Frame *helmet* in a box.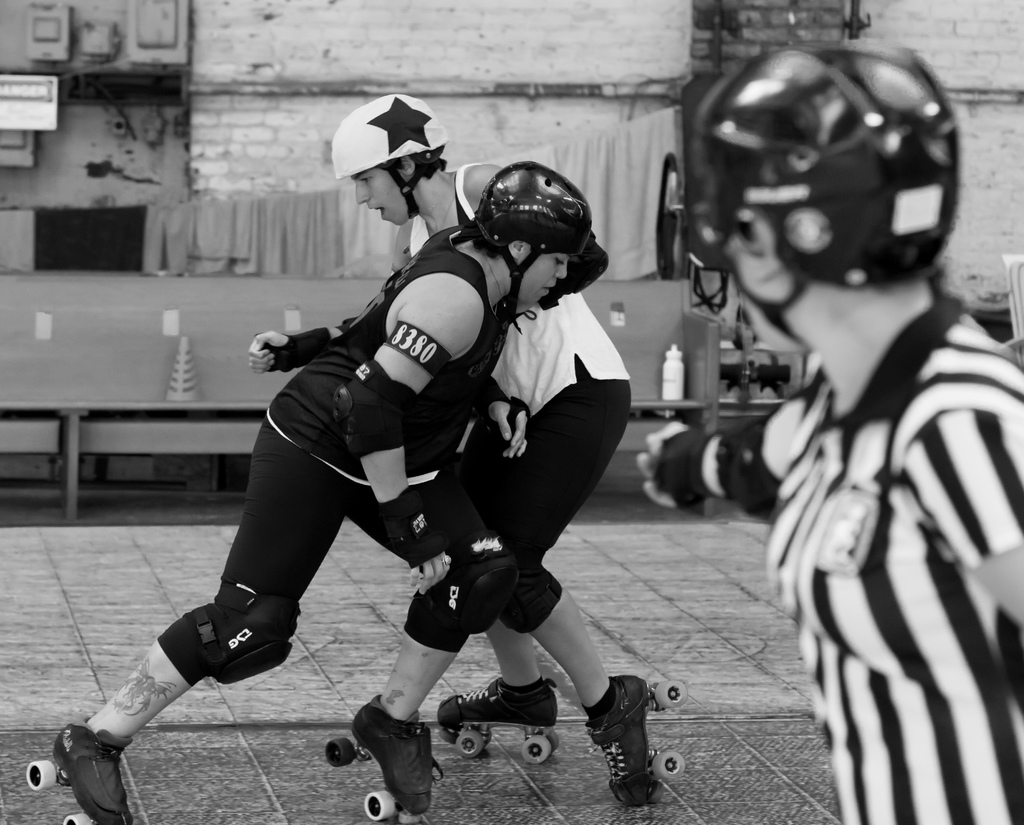
[left=687, top=43, right=985, bottom=332].
